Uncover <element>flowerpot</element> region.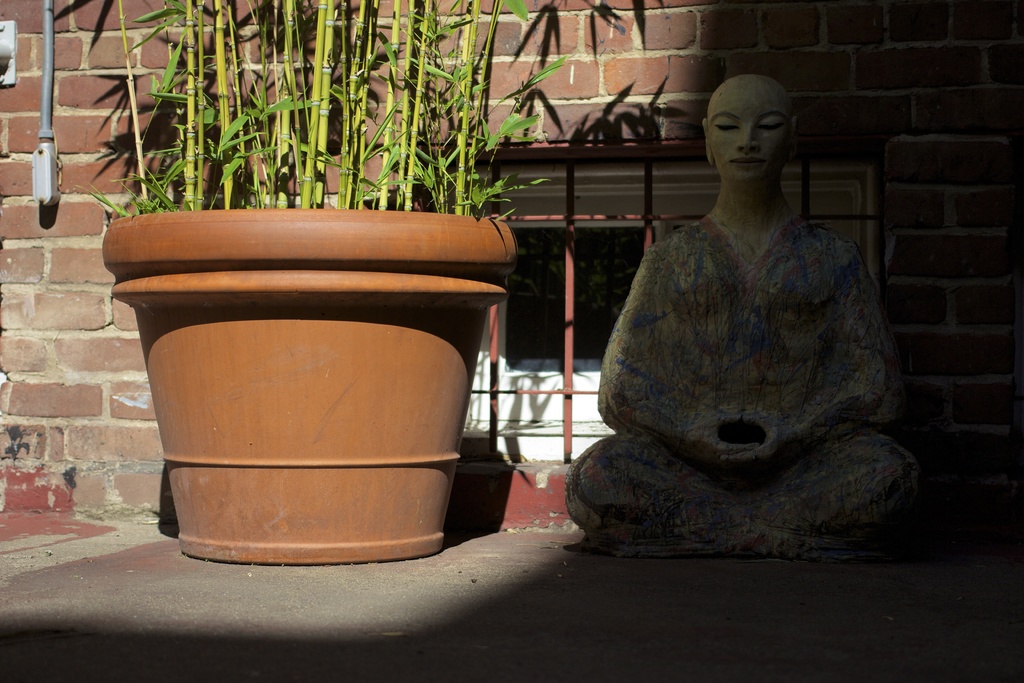
Uncovered: {"left": 102, "top": 208, "right": 518, "bottom": 566}.
